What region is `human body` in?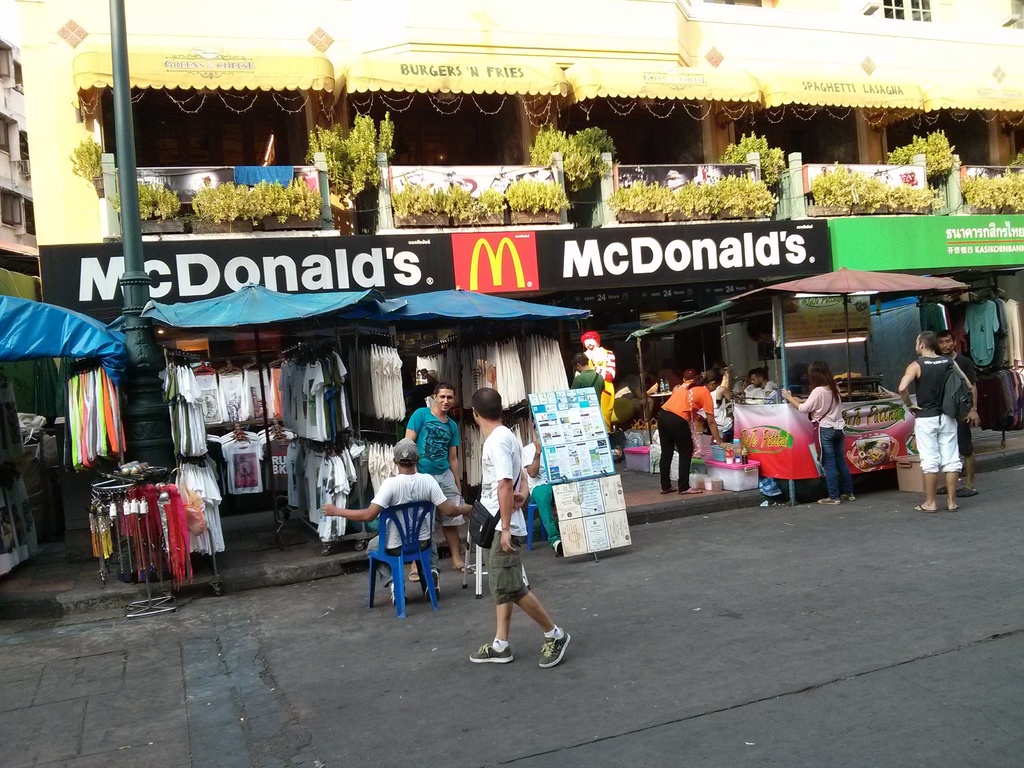
bbox=[650, 367, 723, 495].
